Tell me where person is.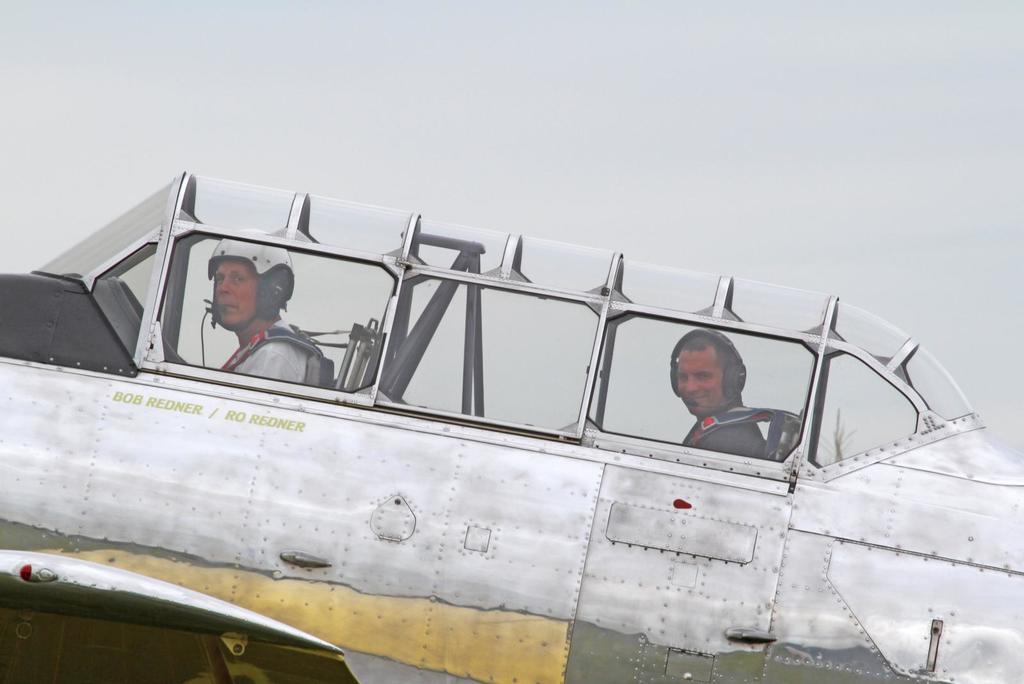
person is at 204:229:304:384.
